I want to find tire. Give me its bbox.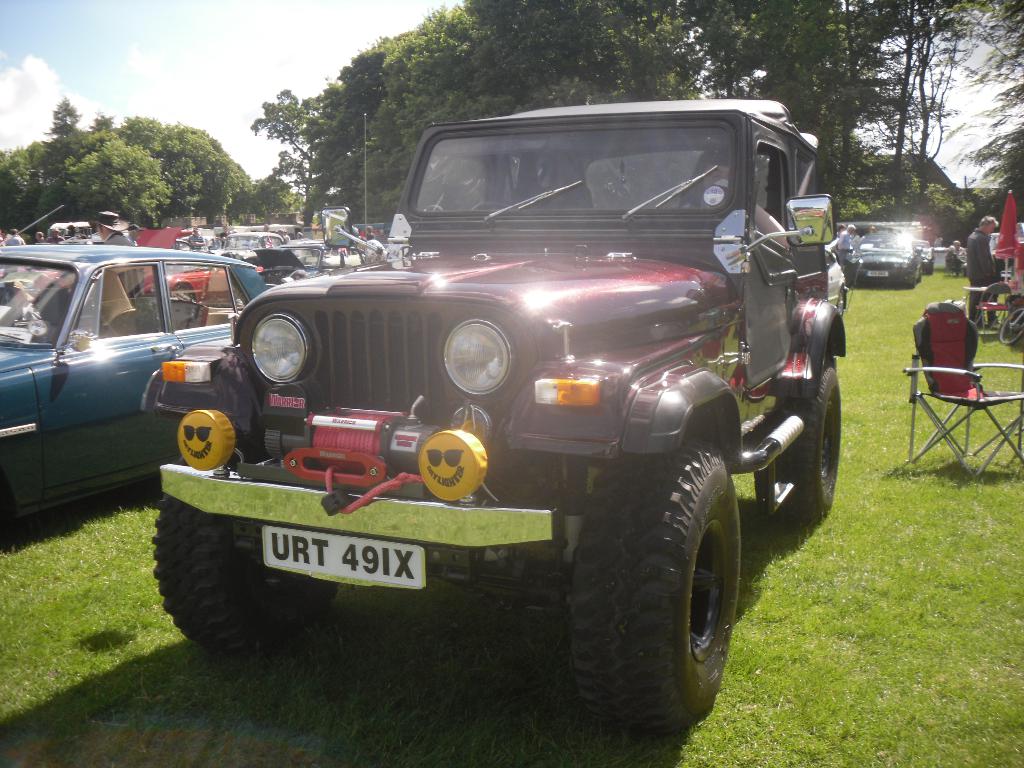
(left=560, top=435, right=741, bottom=748).
